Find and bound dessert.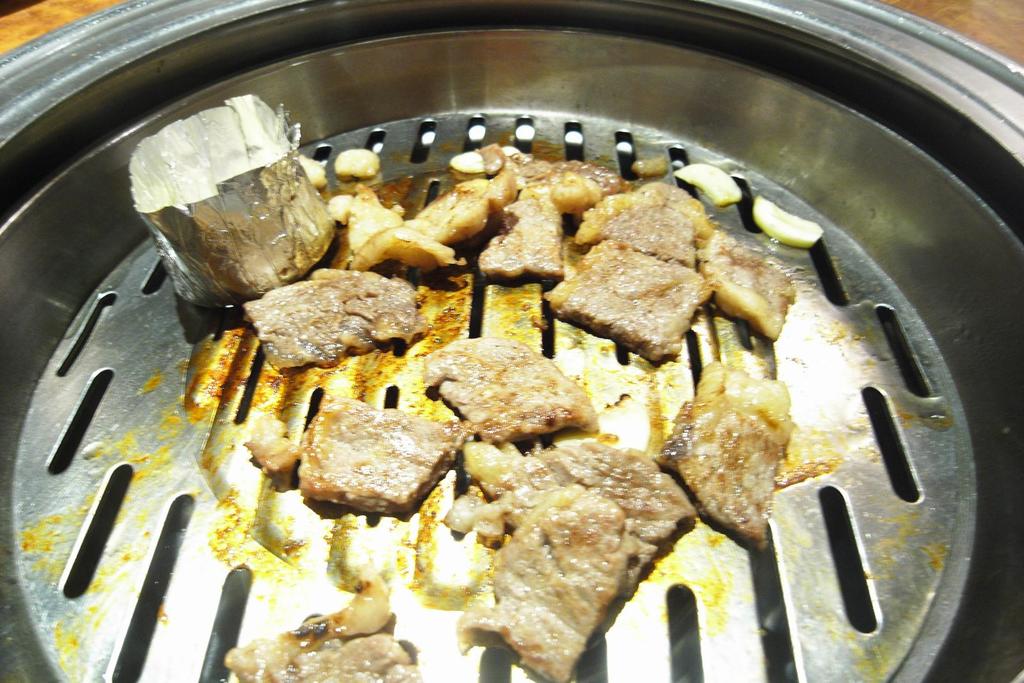
Bound: detection(583, 172, 716, 264).
